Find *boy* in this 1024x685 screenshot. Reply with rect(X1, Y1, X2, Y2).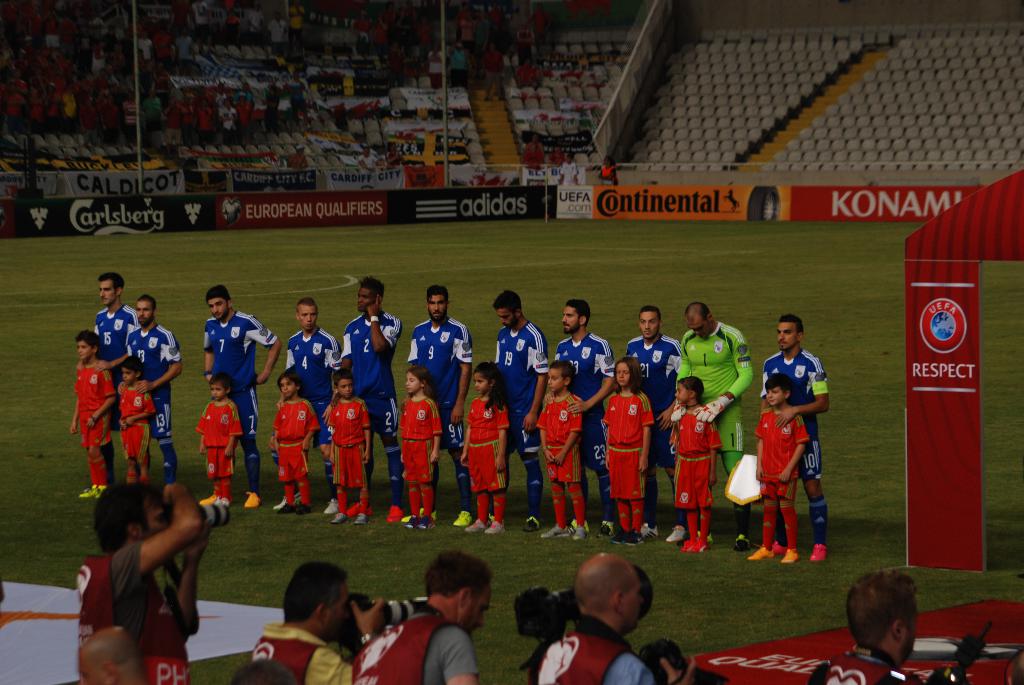
rect(274, 372, 316, 520).
